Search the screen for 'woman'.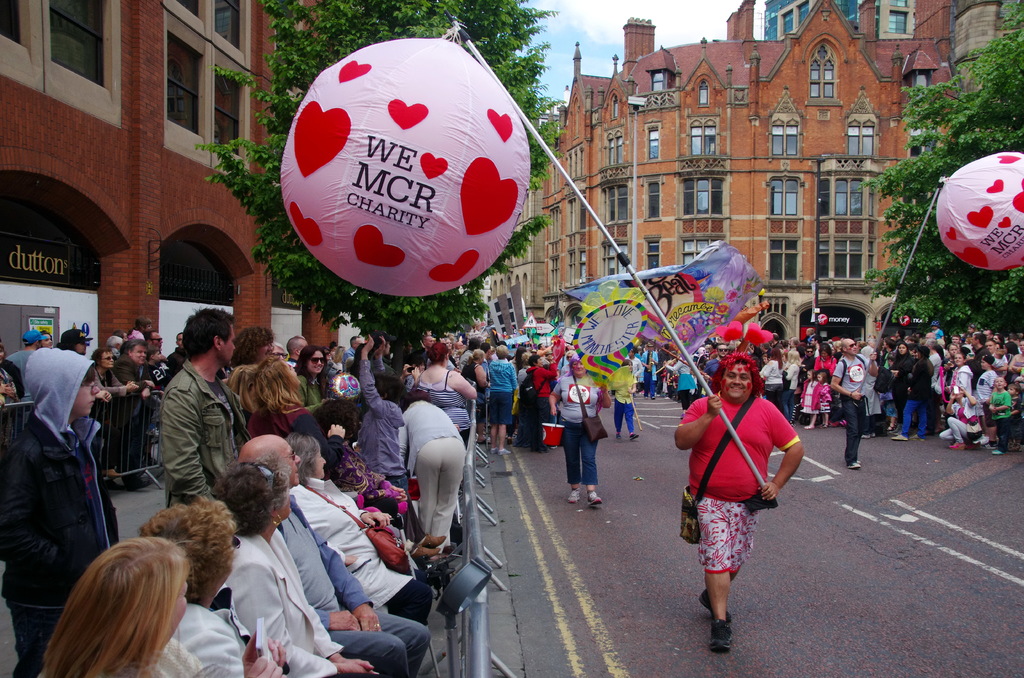
Found at 207,460,381,677.
